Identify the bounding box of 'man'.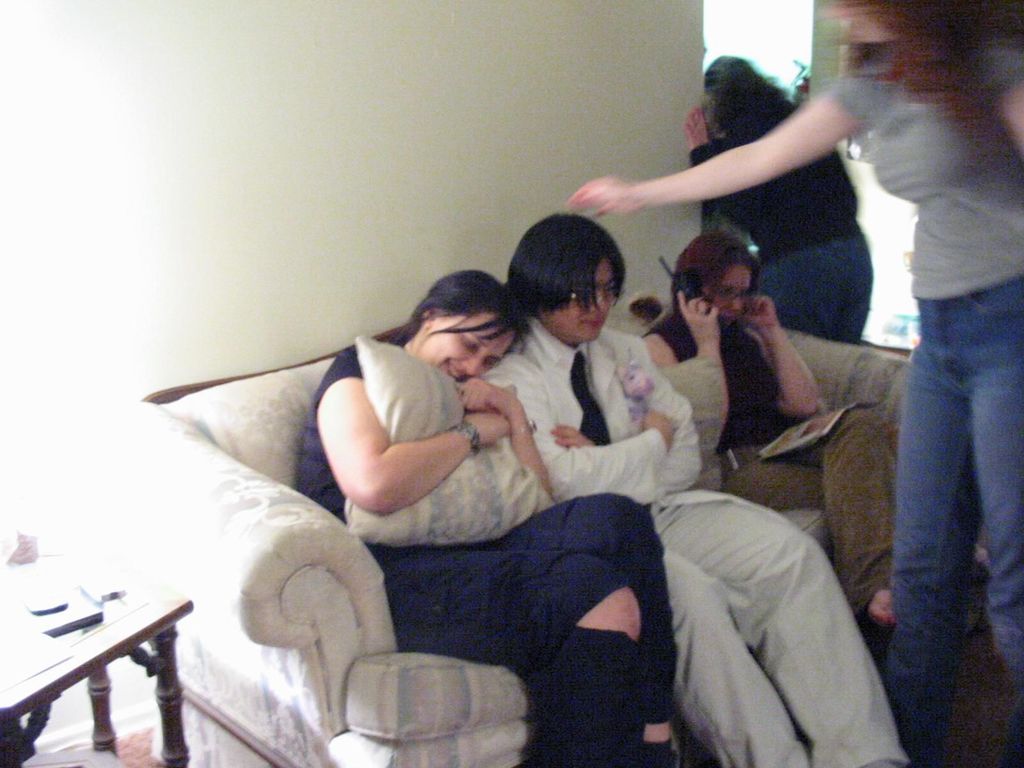
BBox(475, 202, 909, 767).
